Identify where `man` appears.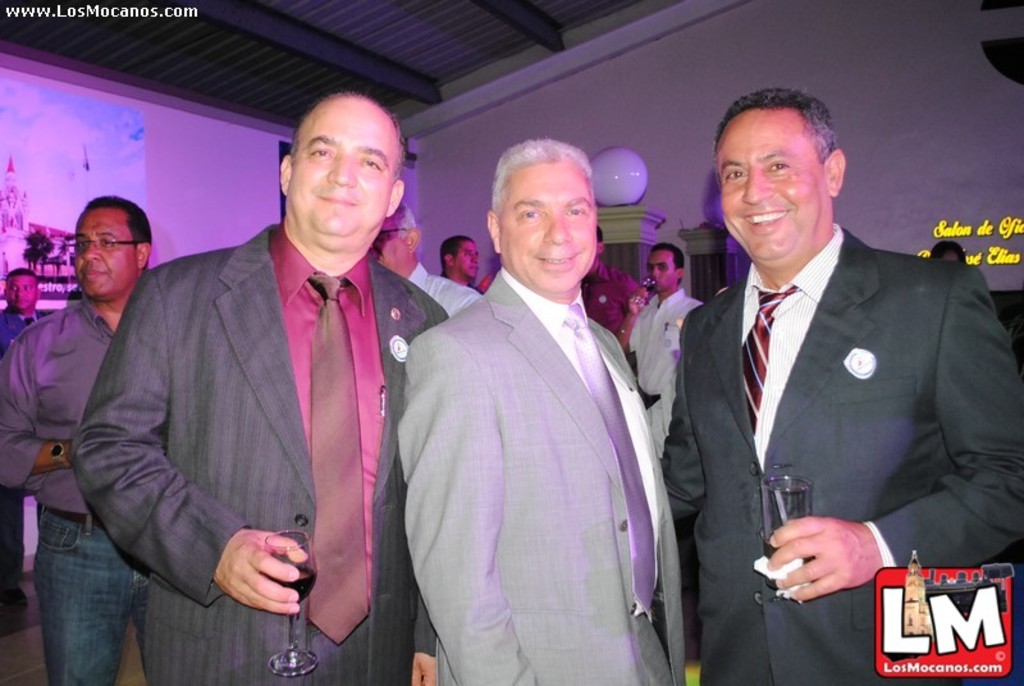
Appears at (x1=435, y1=235, x2=481, y2=285).
